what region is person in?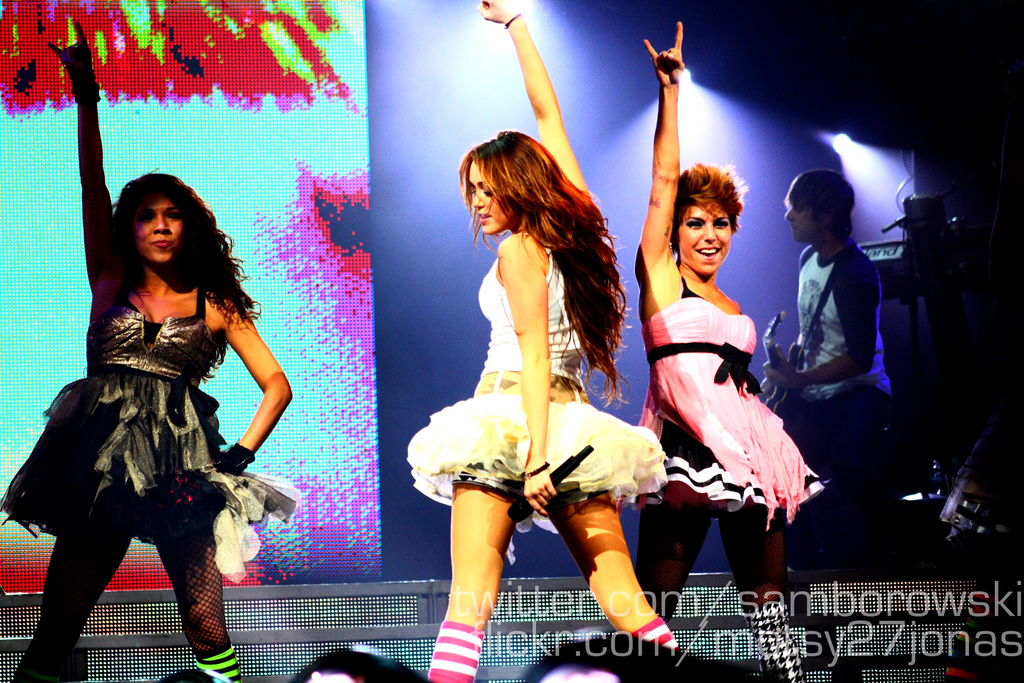
select_region(409, 0, 670, 682).
